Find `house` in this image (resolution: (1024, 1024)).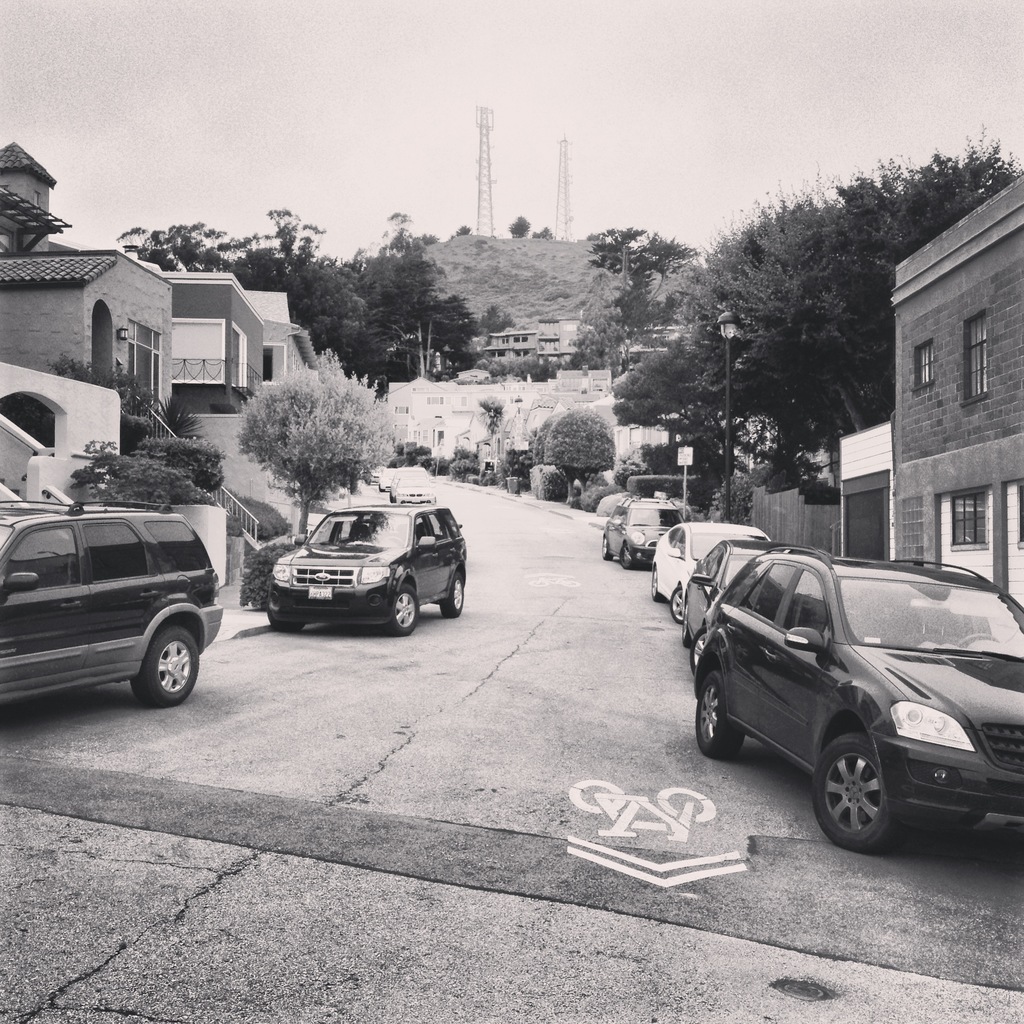
(left=374, top=377, right=502, bottom=489).
